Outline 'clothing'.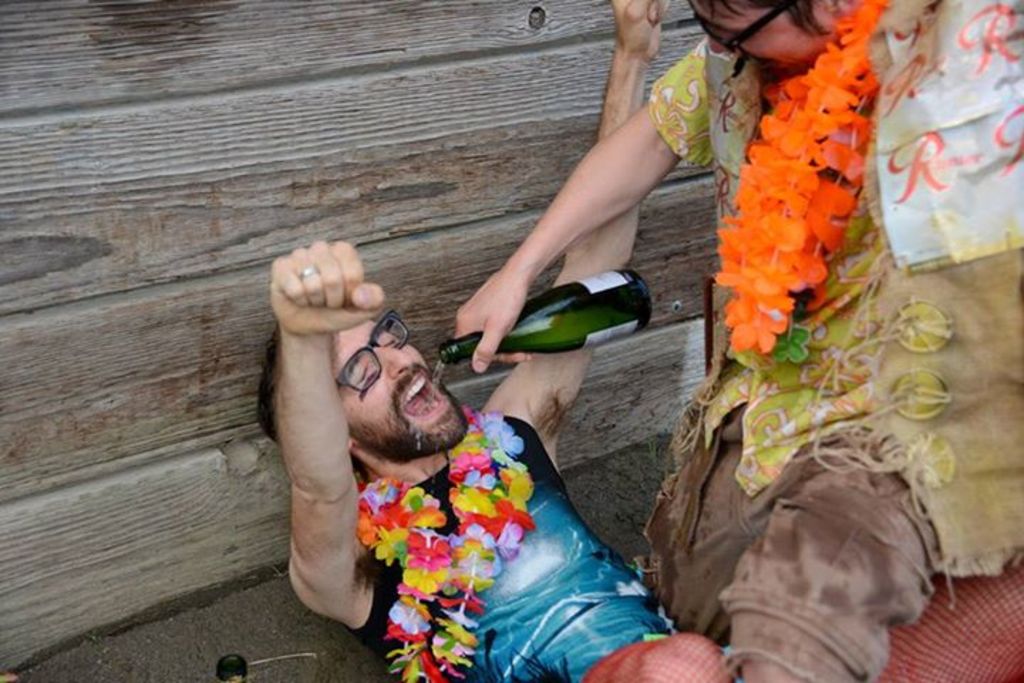
Outline: {"x1": 630, "y1": 38, "x2": 1023, "y2": 682}.
